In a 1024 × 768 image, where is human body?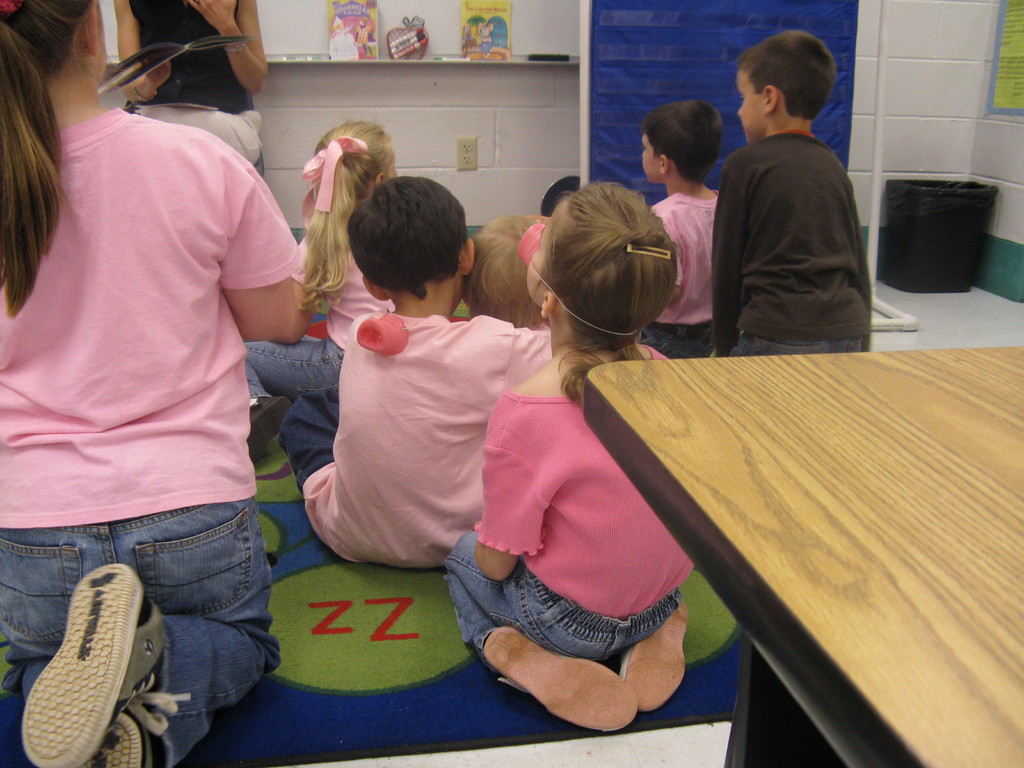
(left=655, top=193, right=715, bottom=362).
